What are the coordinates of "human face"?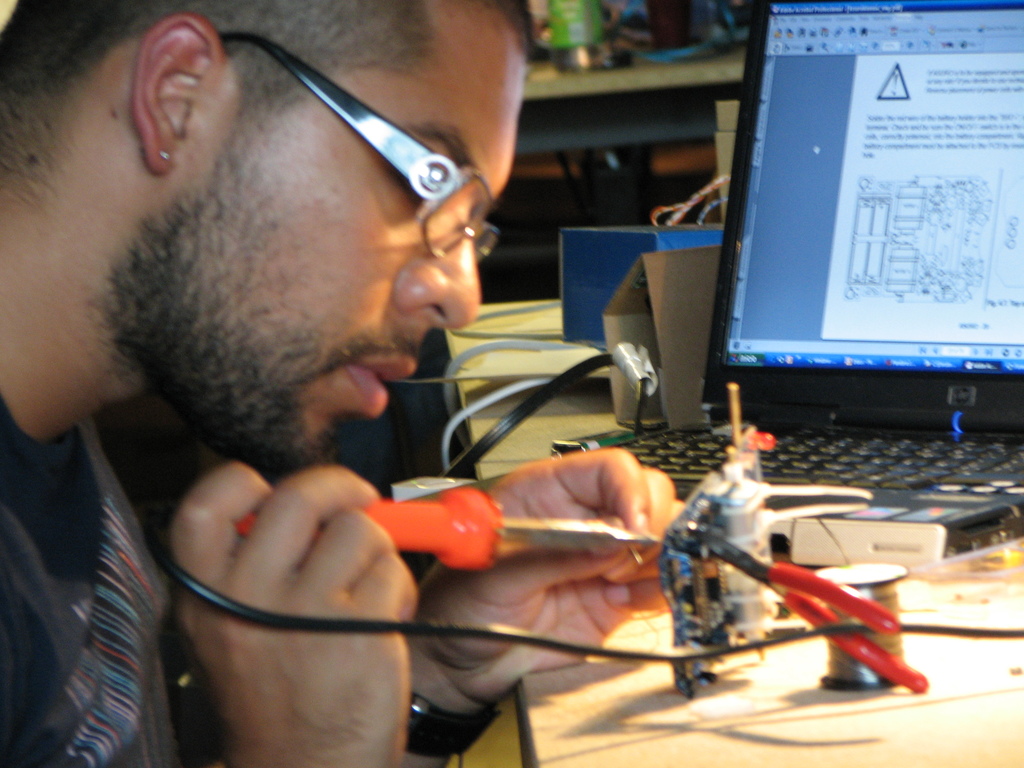
bbox=[159, 3, 531, 490].
